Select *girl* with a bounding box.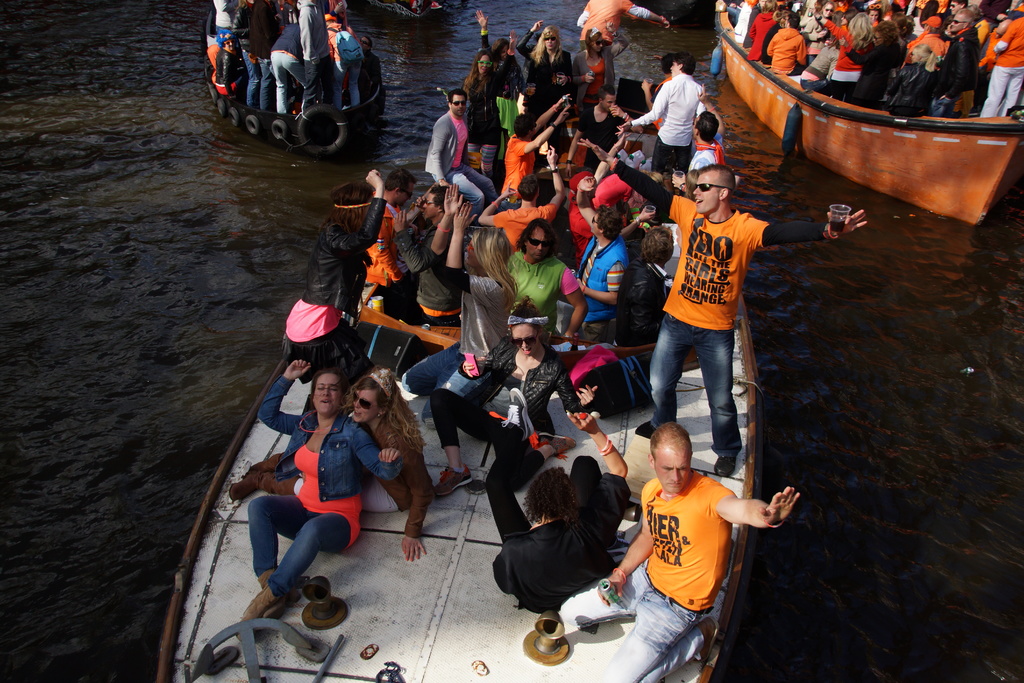
box=[813, 10, 874, 103].
